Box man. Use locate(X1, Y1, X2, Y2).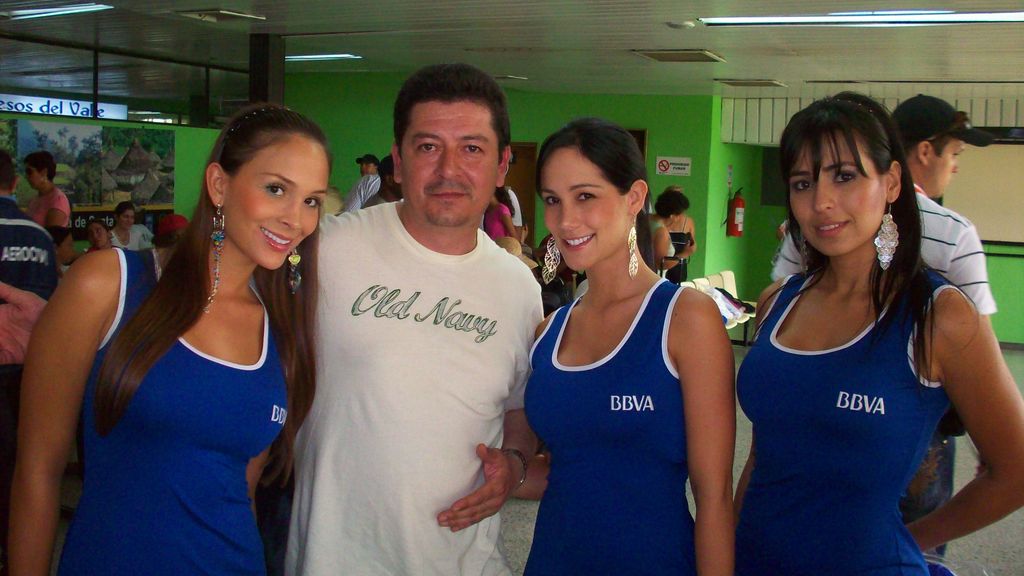
locate(769, 90, 1000, 566).
